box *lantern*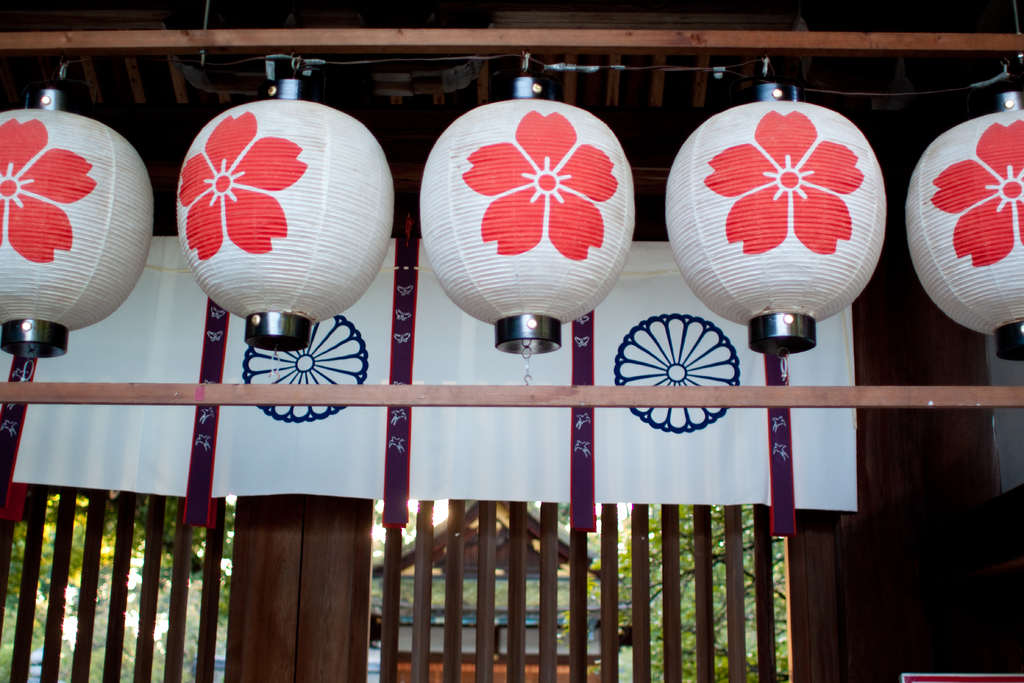
[left=666, top=81, right=886, bottom=385]
